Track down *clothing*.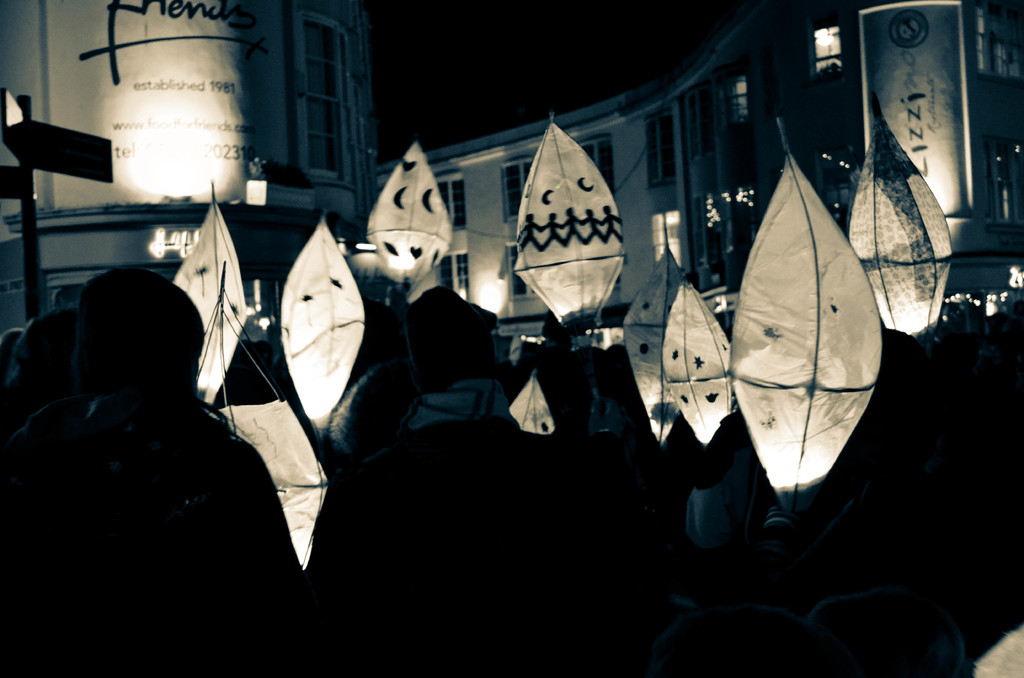
Tracked to box(402, 364, 512, 435).
